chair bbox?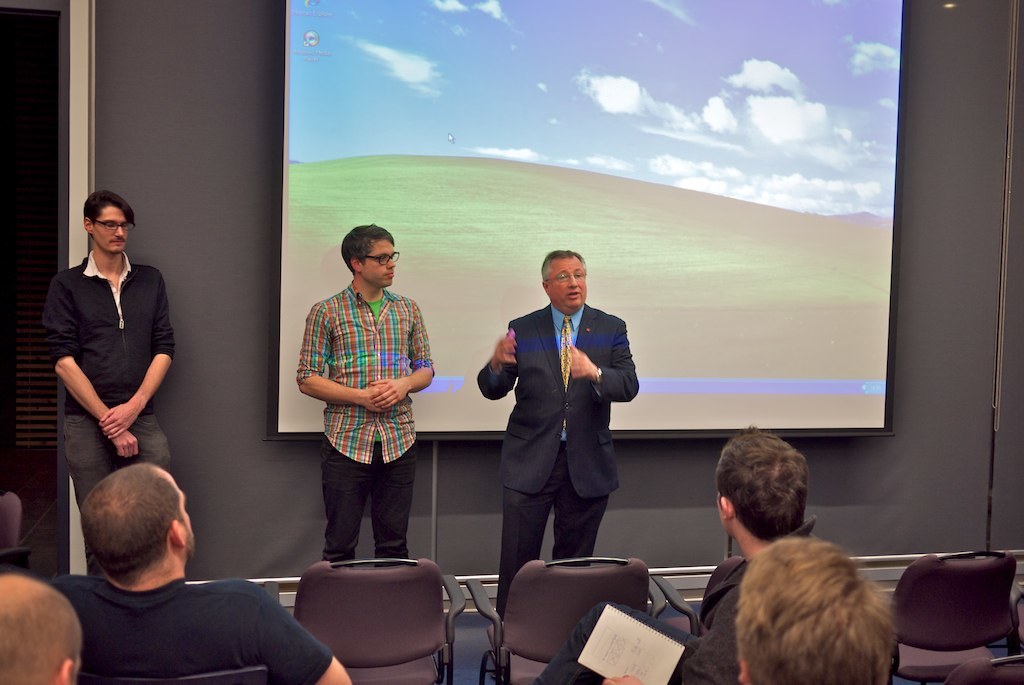
locate(871, 547, 1023, 684)
